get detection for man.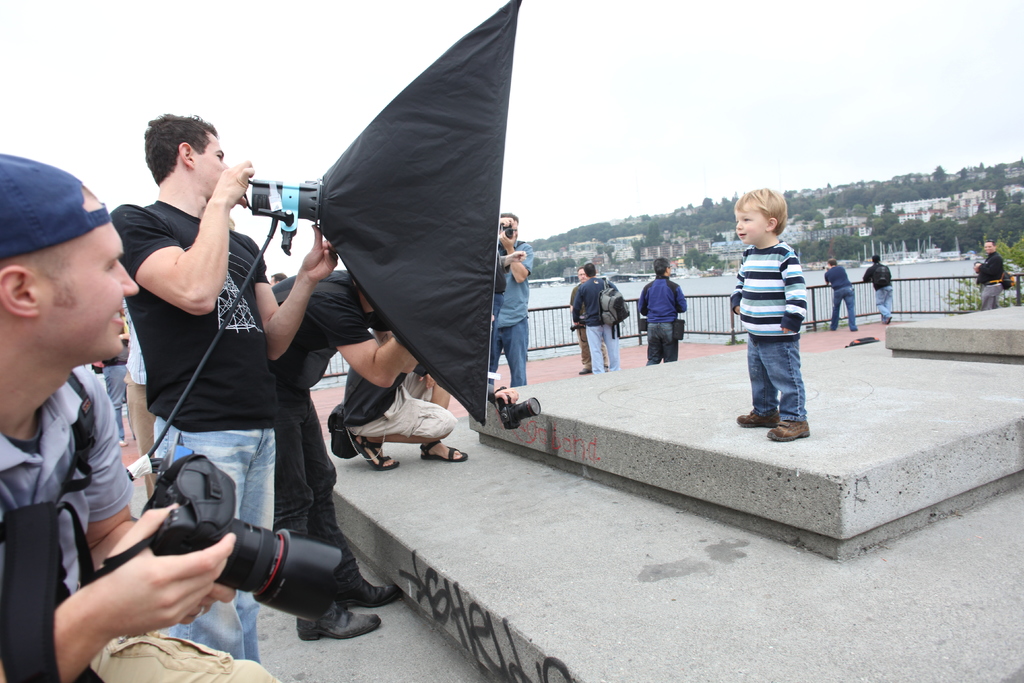
Detection: BBox(866, 258, 895, 328).
